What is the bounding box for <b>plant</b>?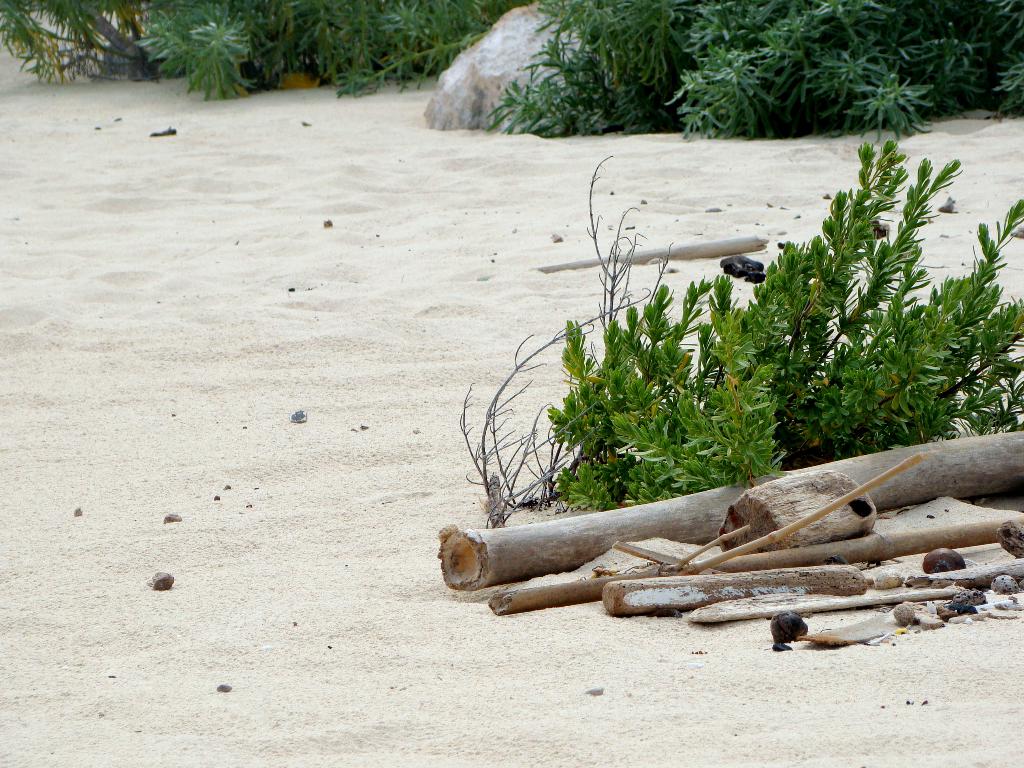
BBox(506, 126, 1023, 527).
